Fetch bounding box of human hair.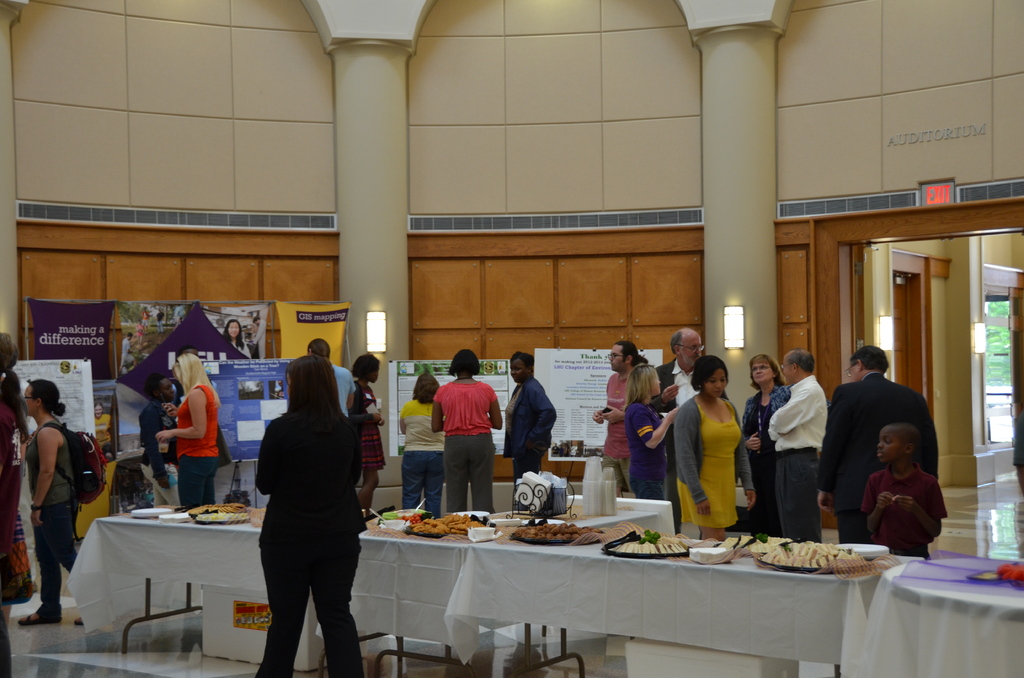
Bbox: box(623, 362, 658, 407).
